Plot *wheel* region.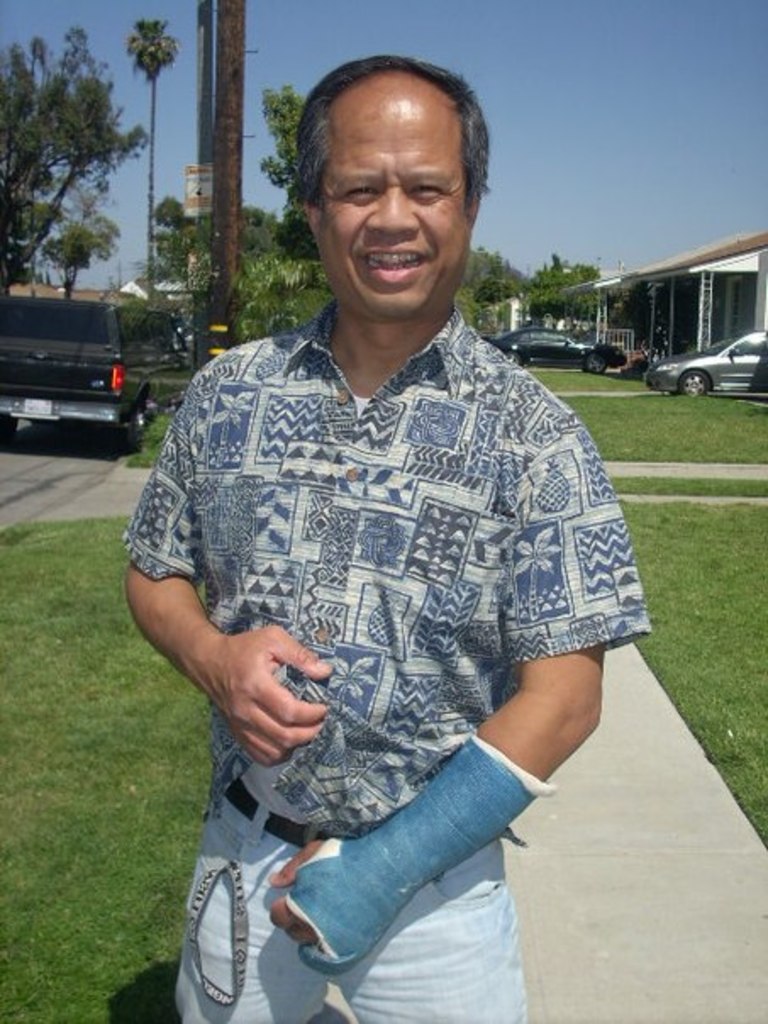
Plotted at {"x1": 110, "y1": 398, "x2": 153, "y2": 453}.
